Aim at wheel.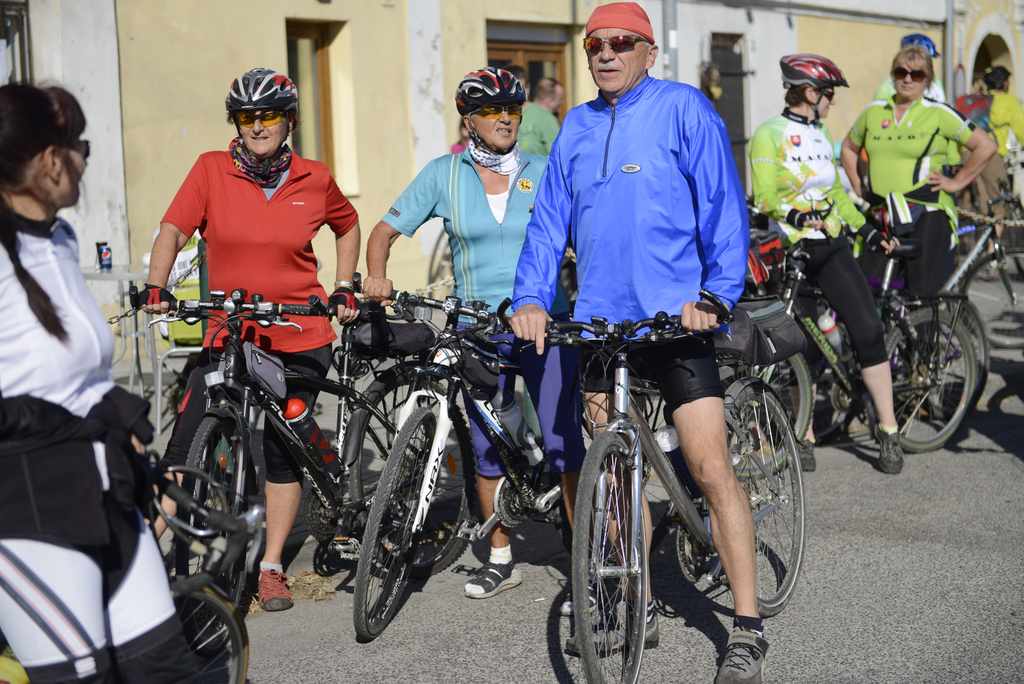
Aimed at 724:389:804:618.
